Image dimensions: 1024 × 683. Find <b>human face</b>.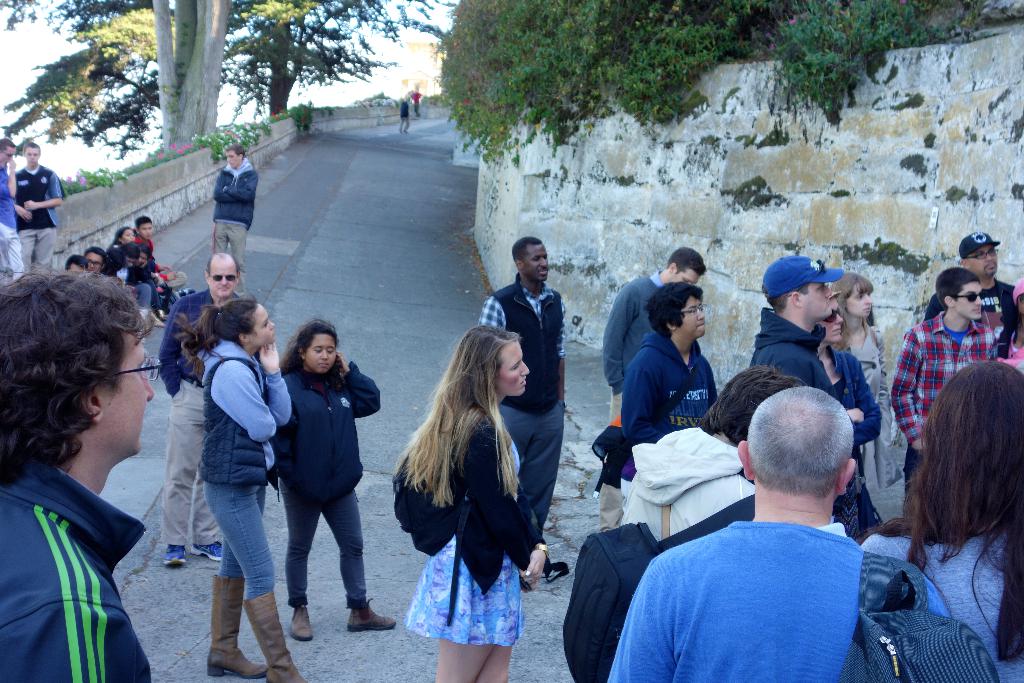
(207,256,234,302).
